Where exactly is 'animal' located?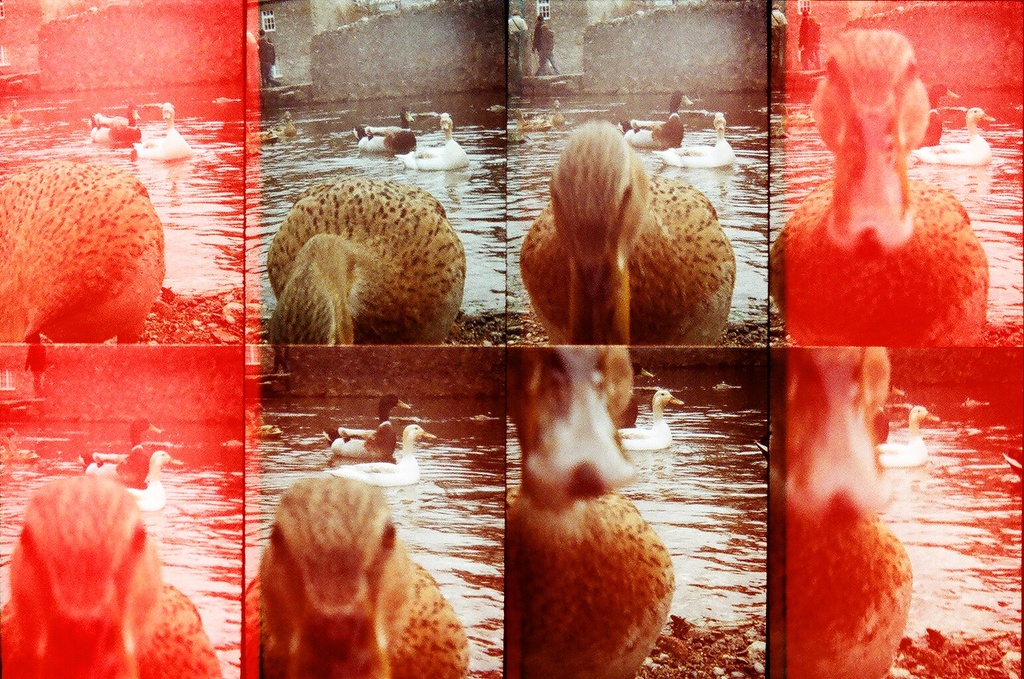
Its bounding box is region(395, 111, 474, 174).
